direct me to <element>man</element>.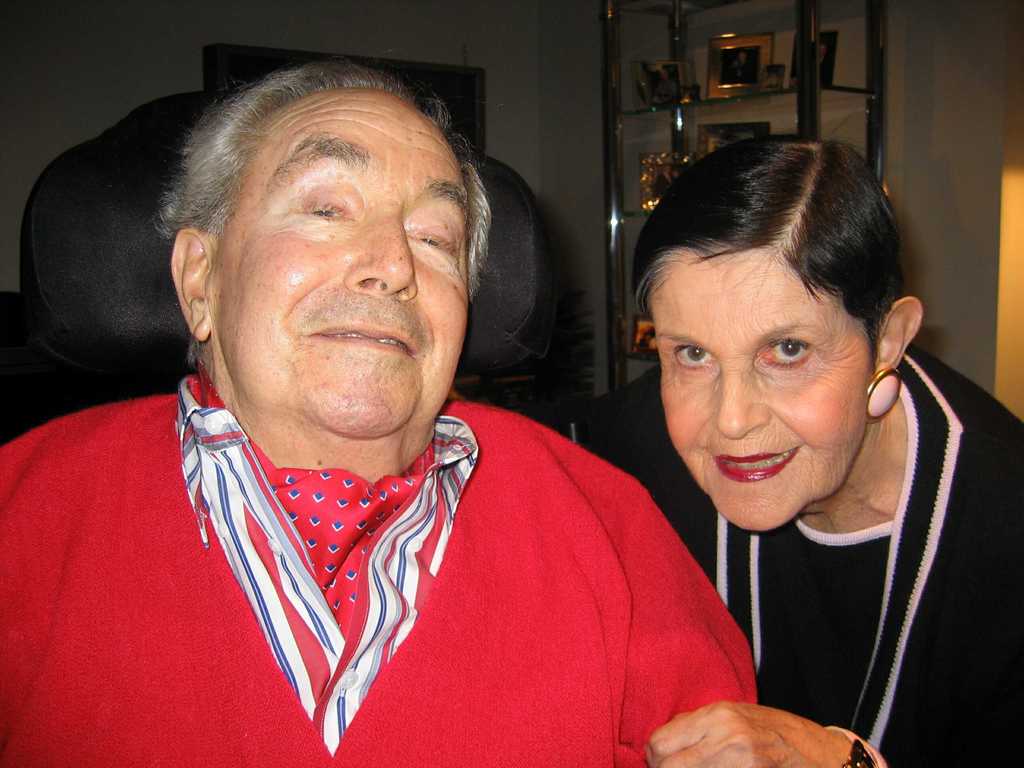
Direction: region(0, 54, 760, 767).
